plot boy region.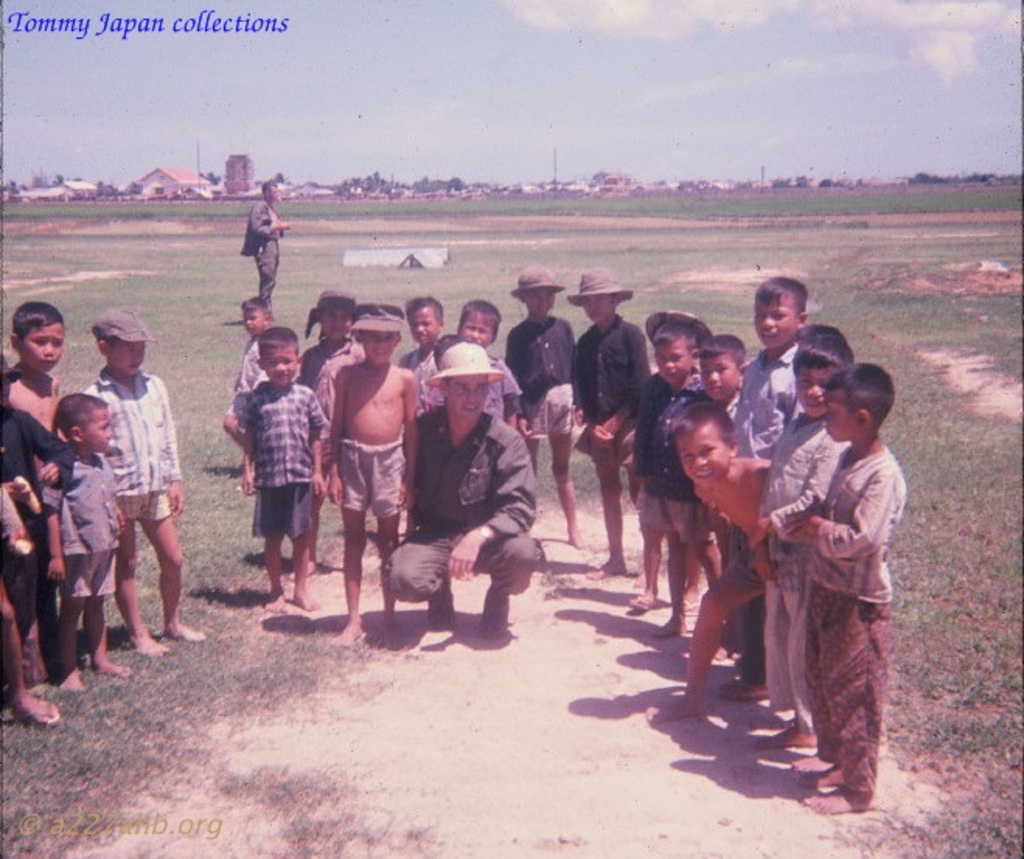
Plotted at <bbox>712, 280, 810, 657</bbox>.
